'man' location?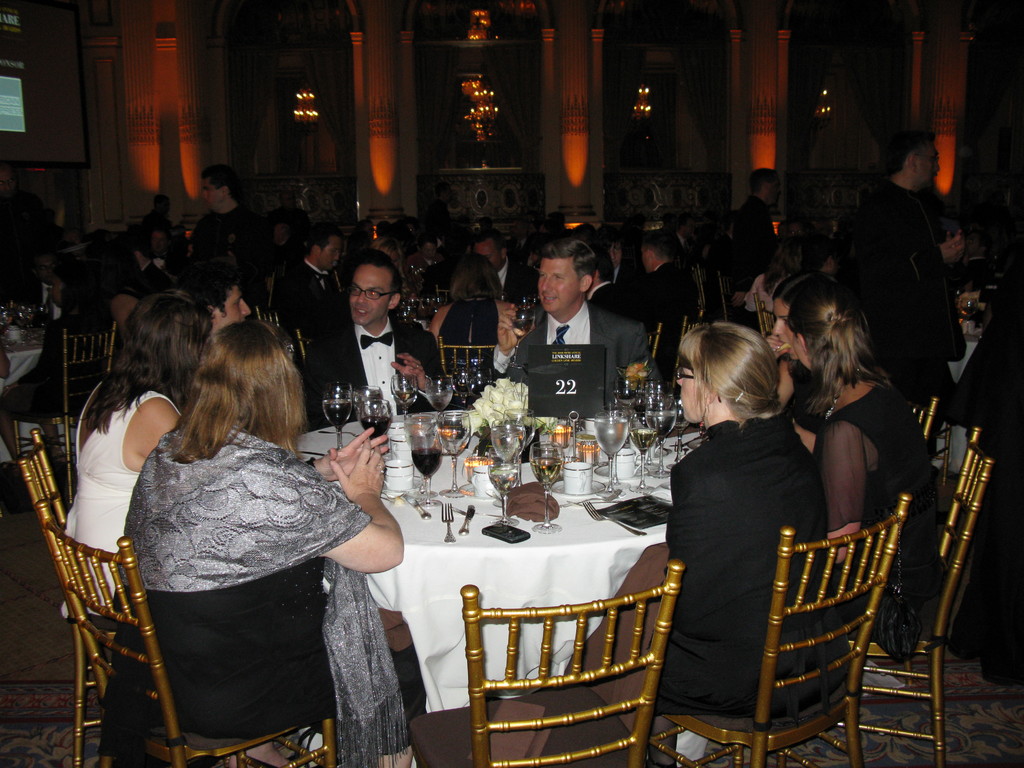
region(191, 166, 266, 297)
